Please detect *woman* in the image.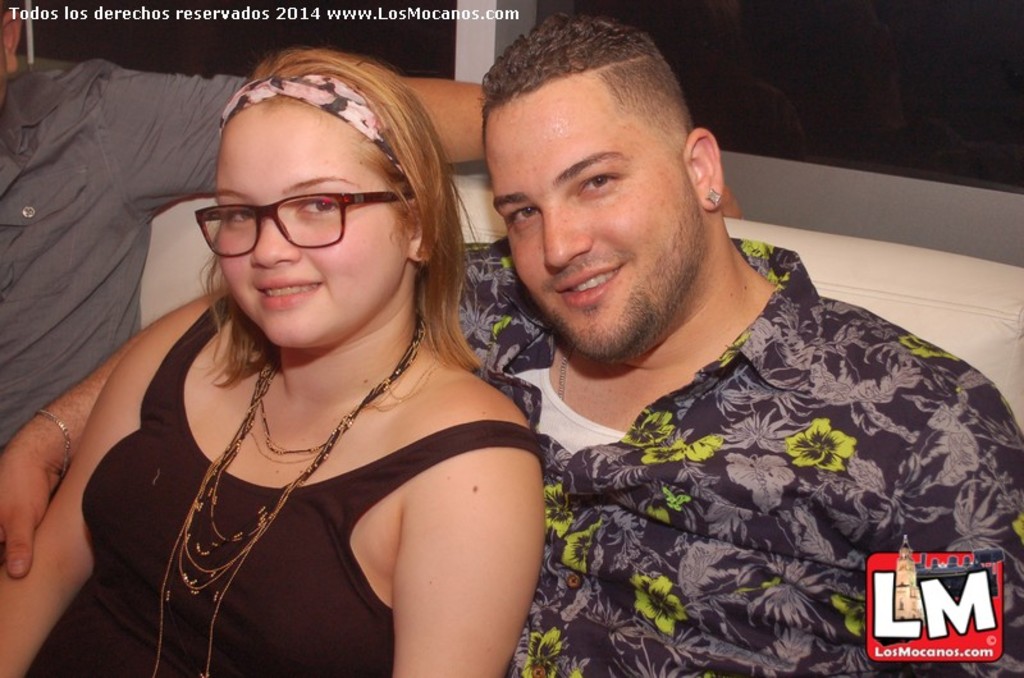
37:41:580:675.
